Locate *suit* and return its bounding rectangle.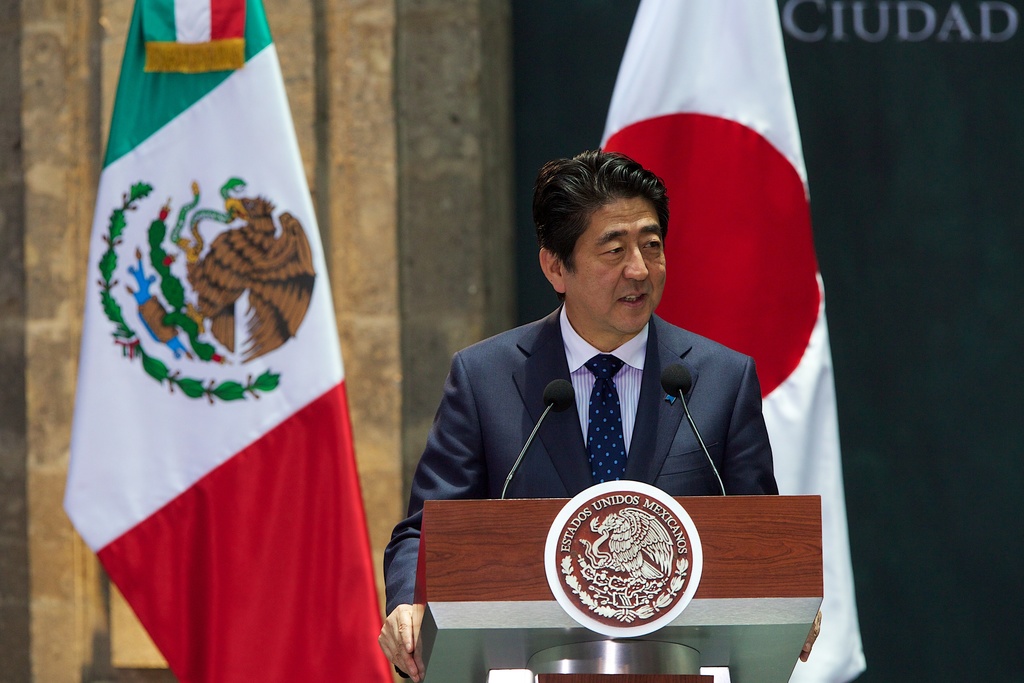
381/300/779/677.
